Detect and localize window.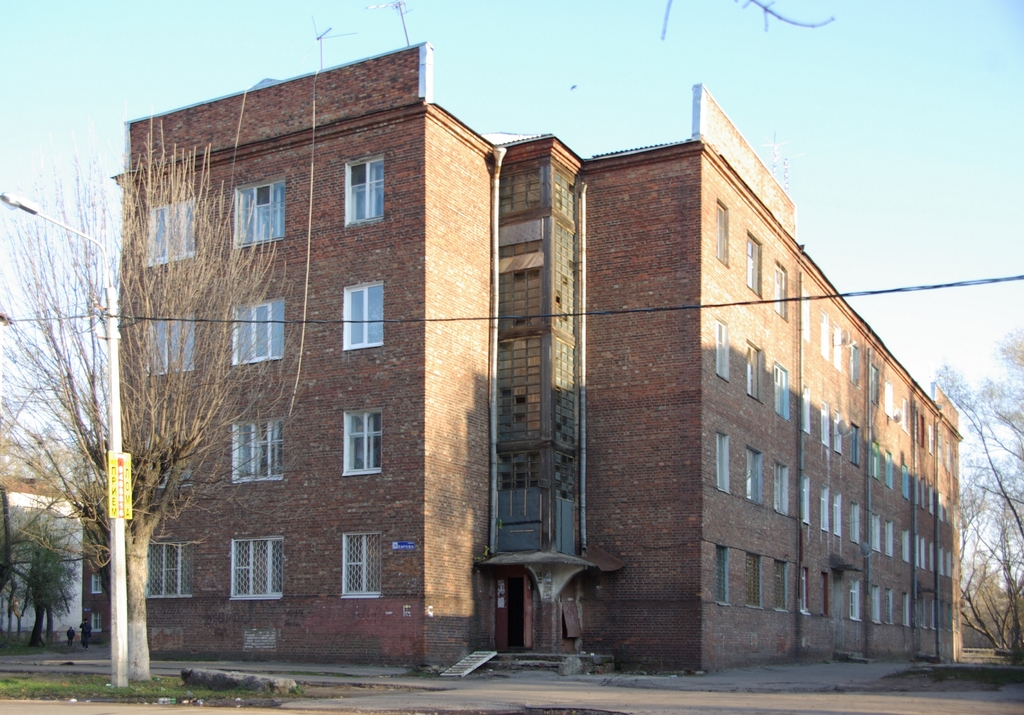
Localized at {"x1": 230, "y1": 177, "x2": 283, "y2": 245}.
